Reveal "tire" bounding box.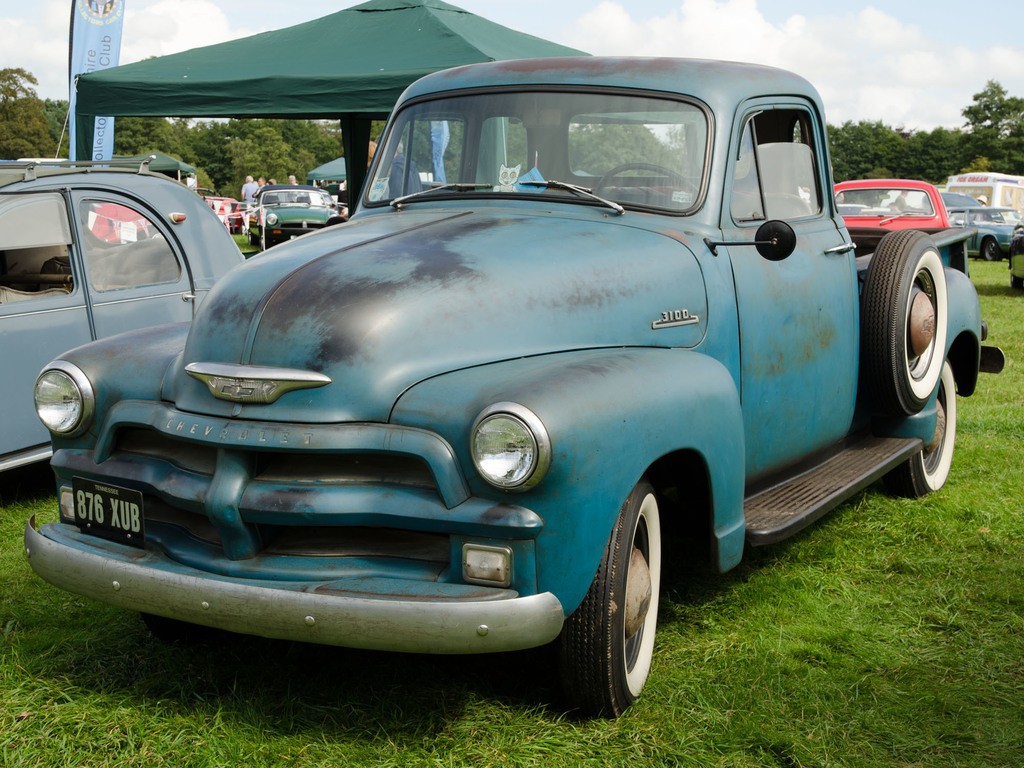
Revealed: [left=534, top=478, right=668, bottom=723].
